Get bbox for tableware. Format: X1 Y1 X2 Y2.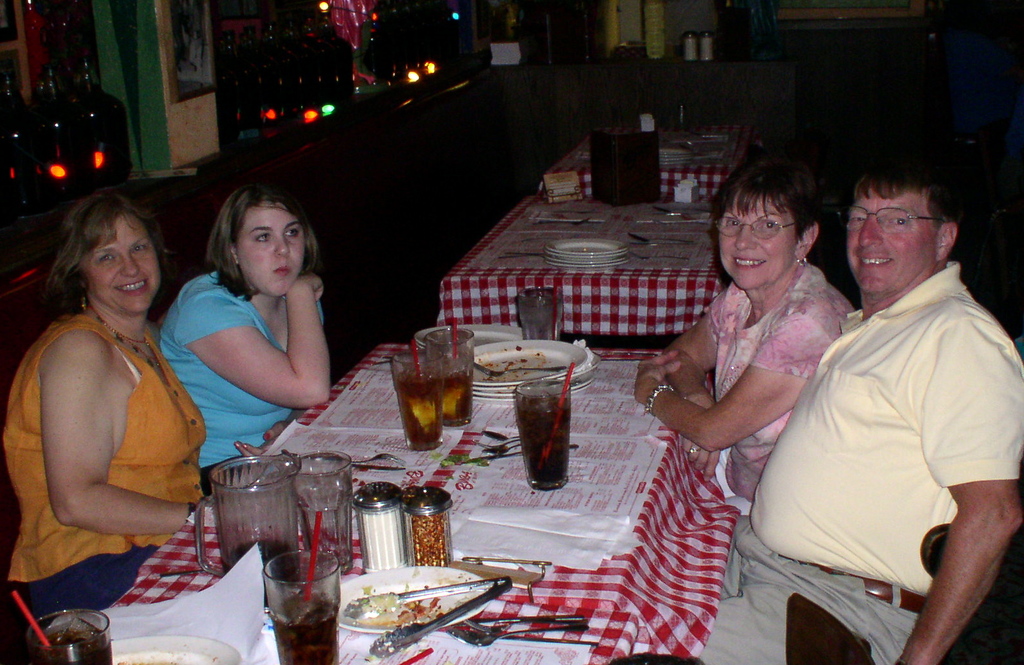
531 218 592 227.
